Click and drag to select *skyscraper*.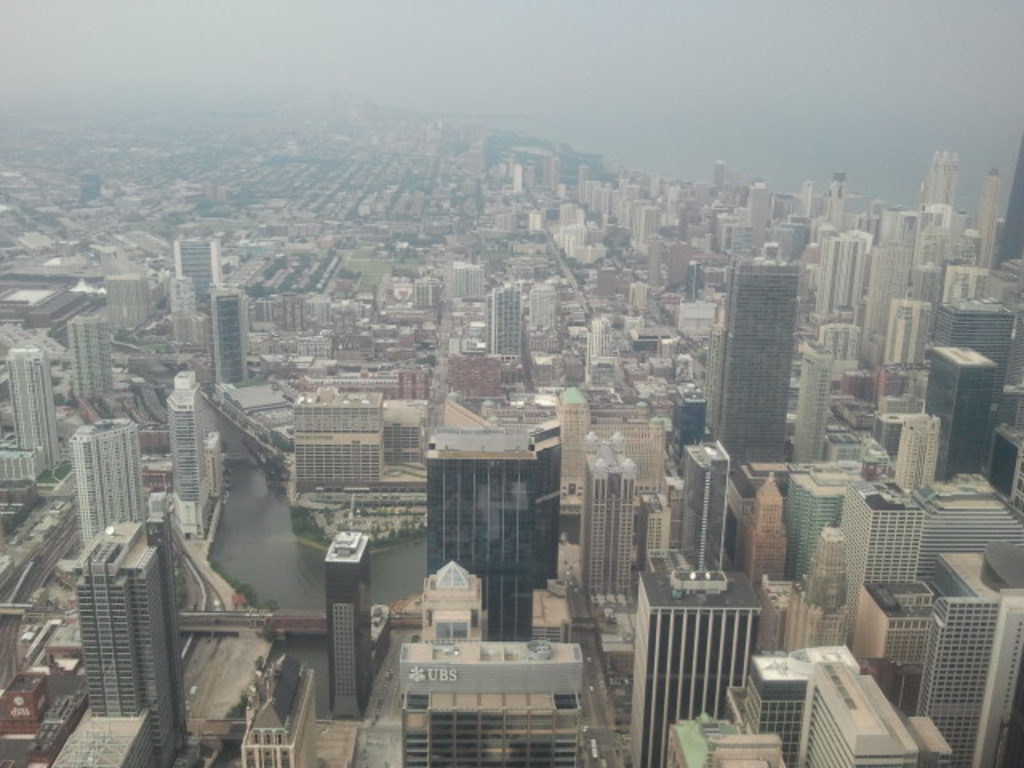
Selection: x1=6 y1=350 x2=80 y2=461.
